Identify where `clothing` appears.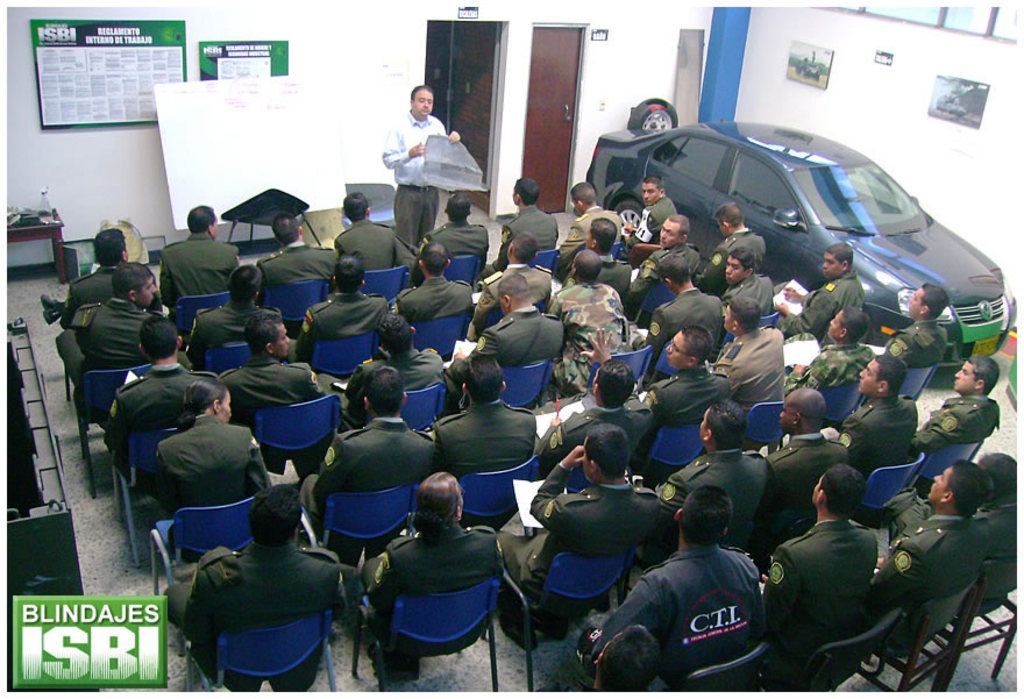
Appears at bbox=(389, 276, 470, 313).
